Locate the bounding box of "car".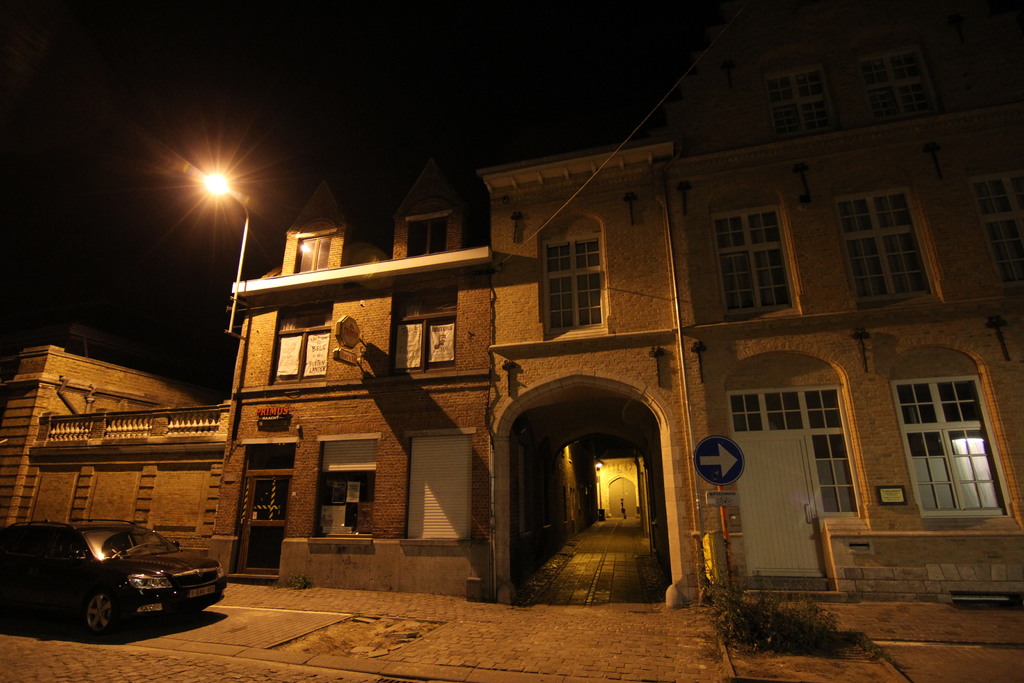
Bounding box: detection(10, 522, 217, 642).
